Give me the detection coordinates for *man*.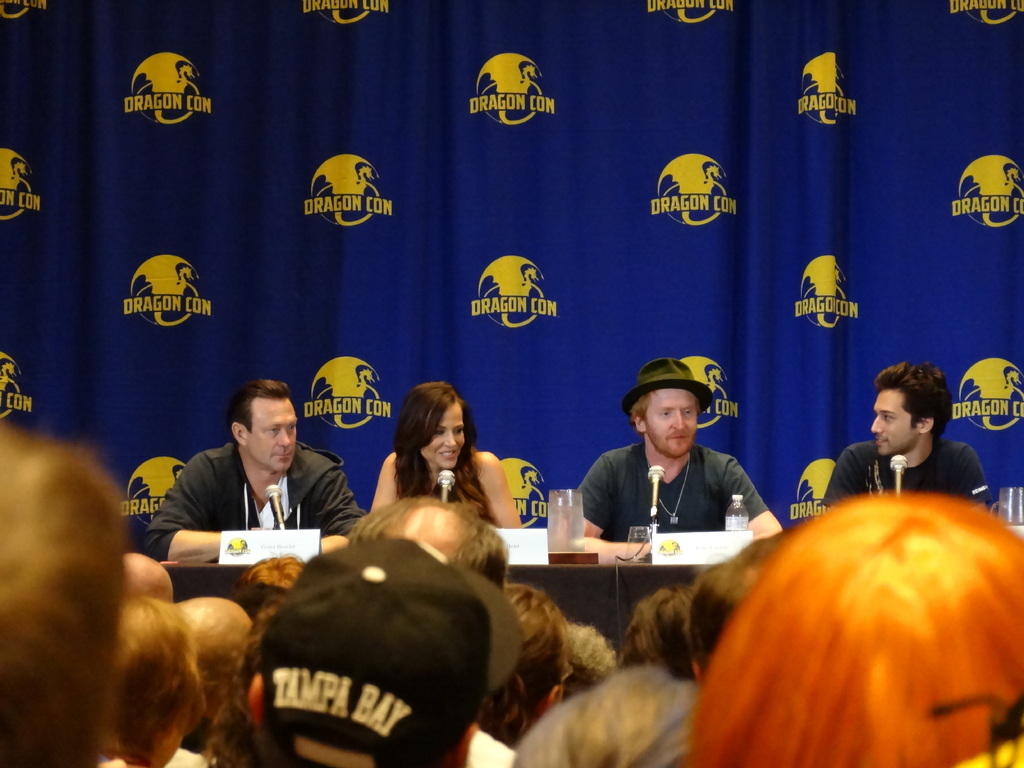
579:356:785:560.
